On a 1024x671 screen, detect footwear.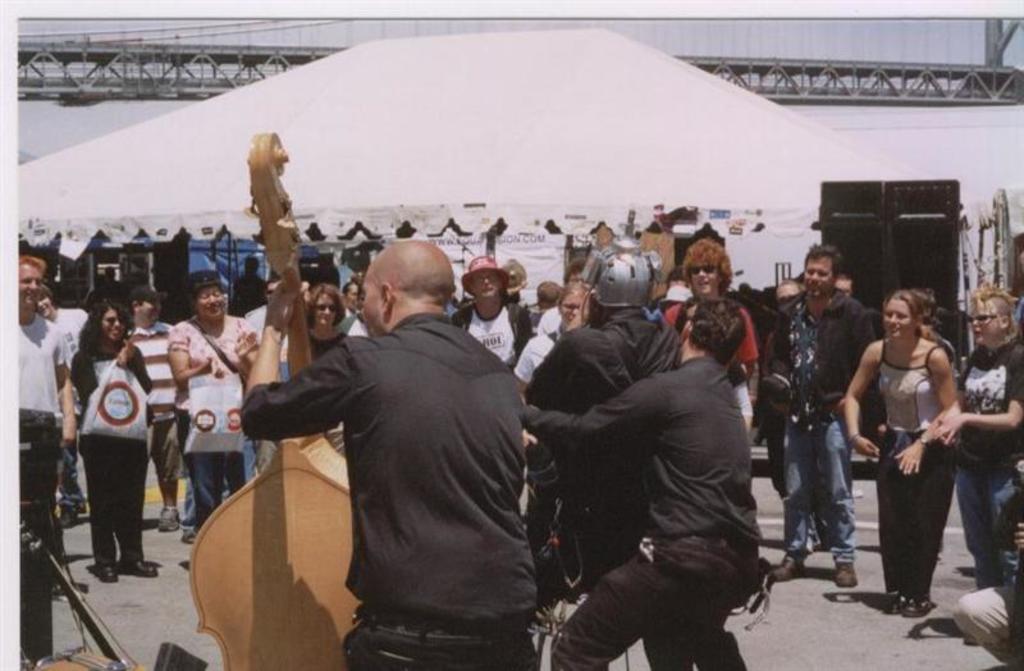
{"x1": 155, "y1": 507, "x2": 179, "y2": 529}.
